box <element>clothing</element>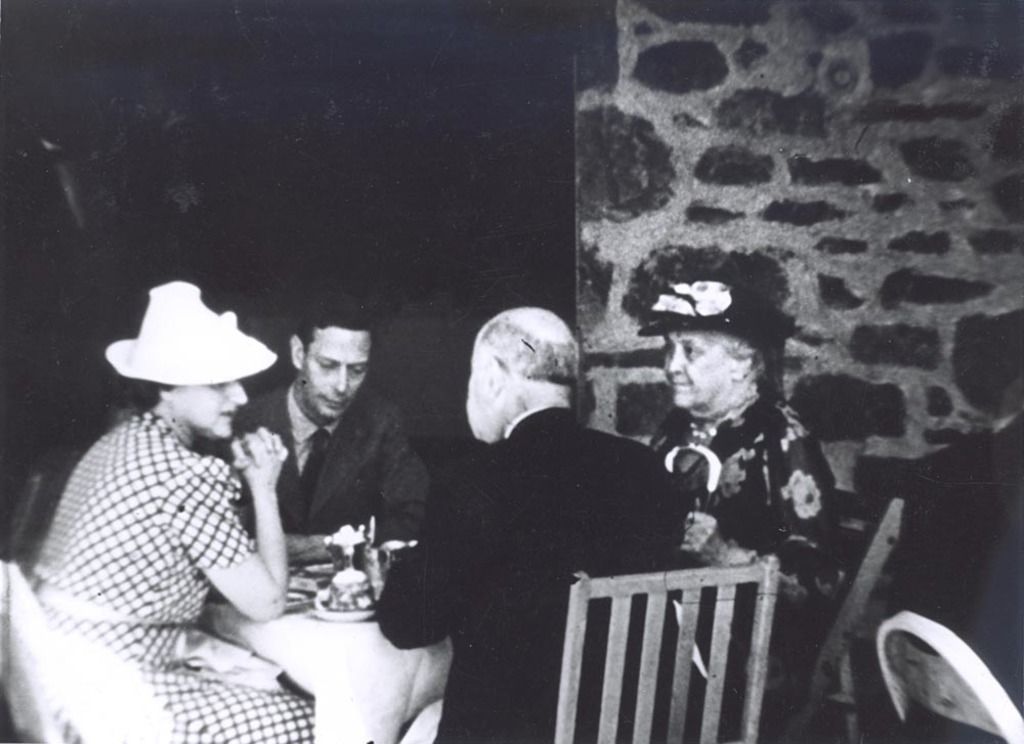
<box>648,389,848,743</box>
